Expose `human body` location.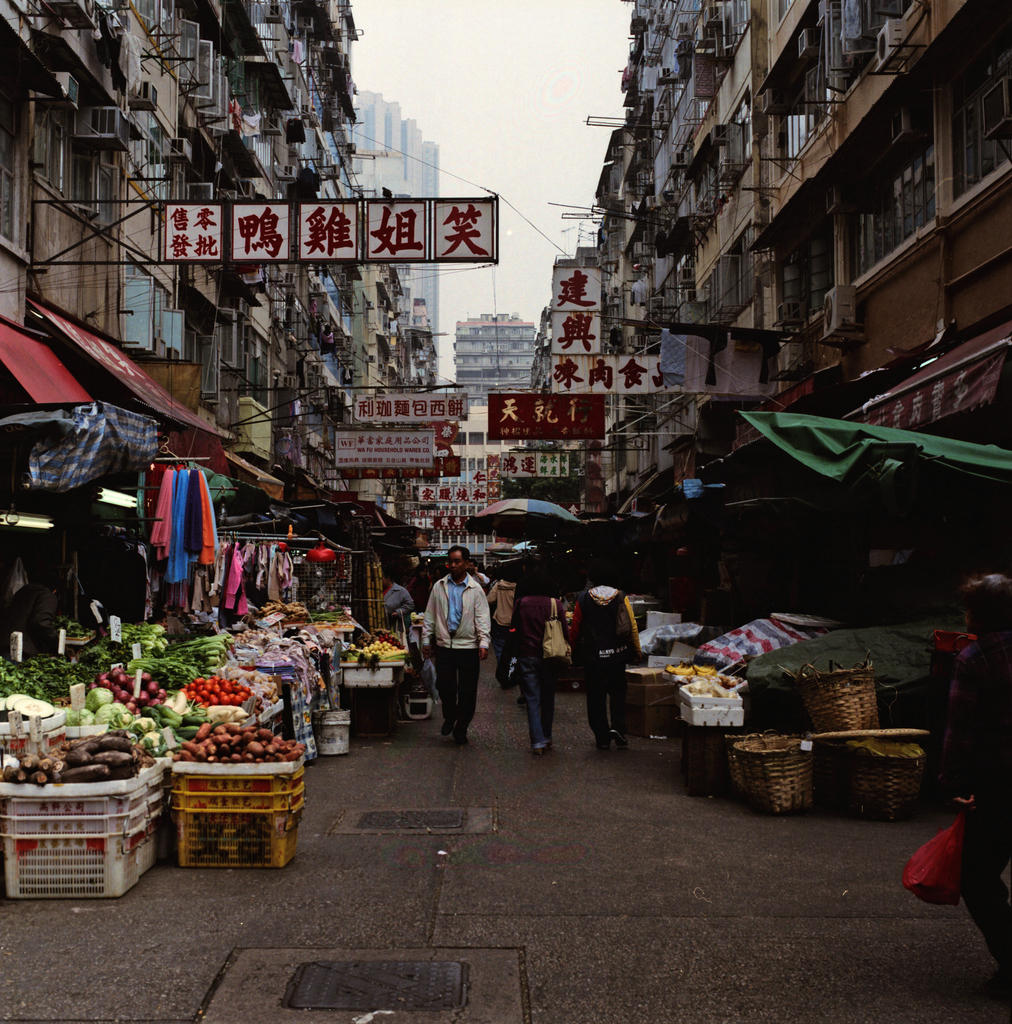
Exposed at 575:561:644:755.
